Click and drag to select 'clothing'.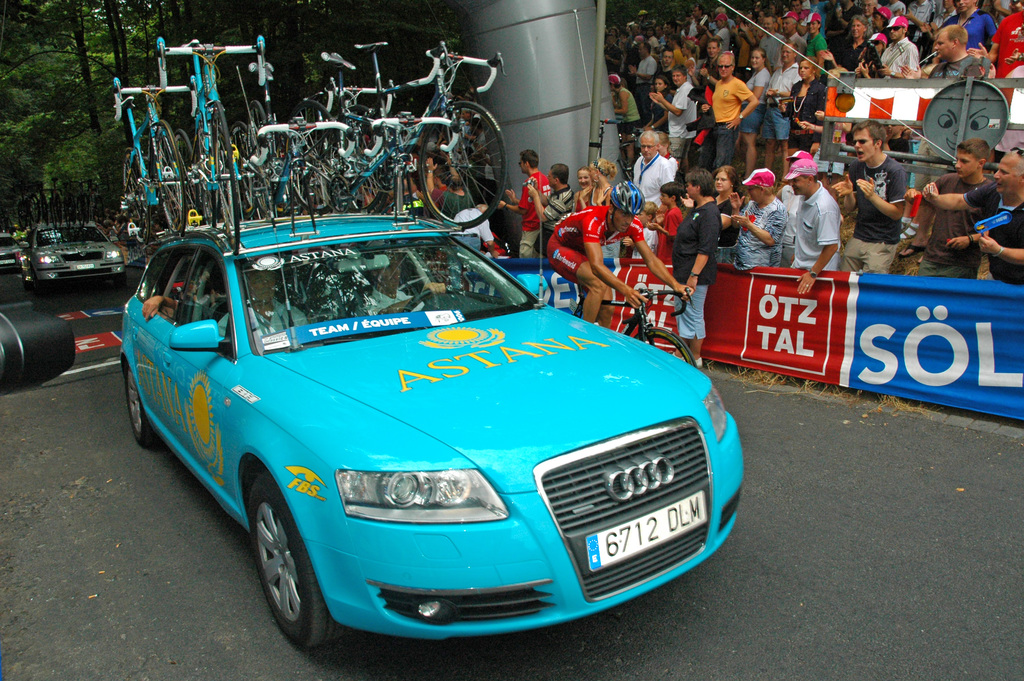
Selection: left=219, top=294, right=308, bottom=354.
